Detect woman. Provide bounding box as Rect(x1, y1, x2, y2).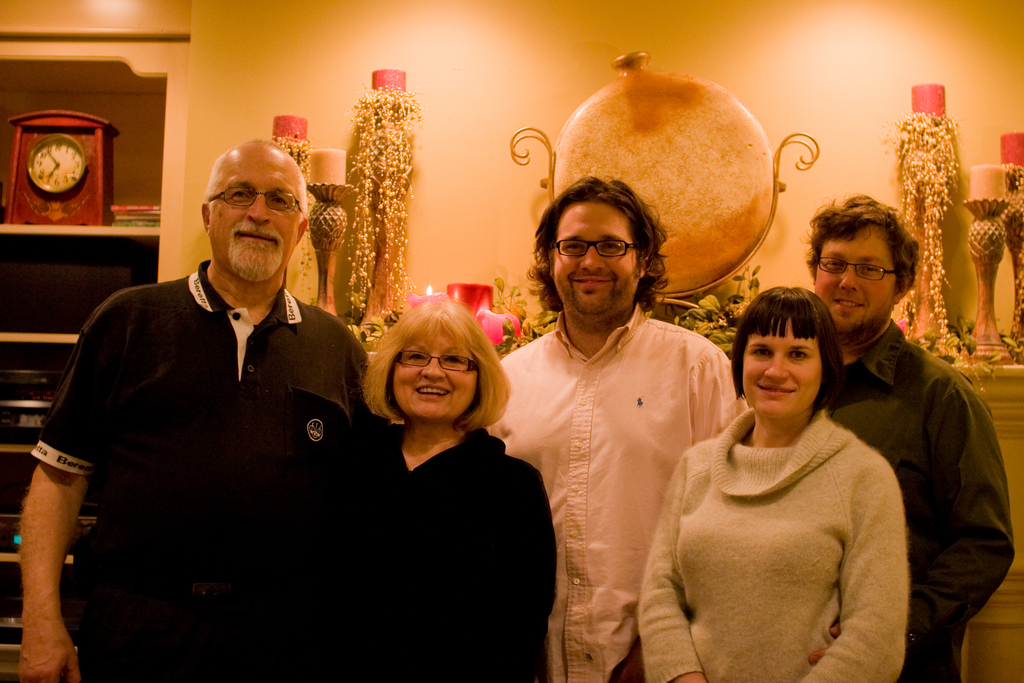
Rect(652, 265, 922, 669).
